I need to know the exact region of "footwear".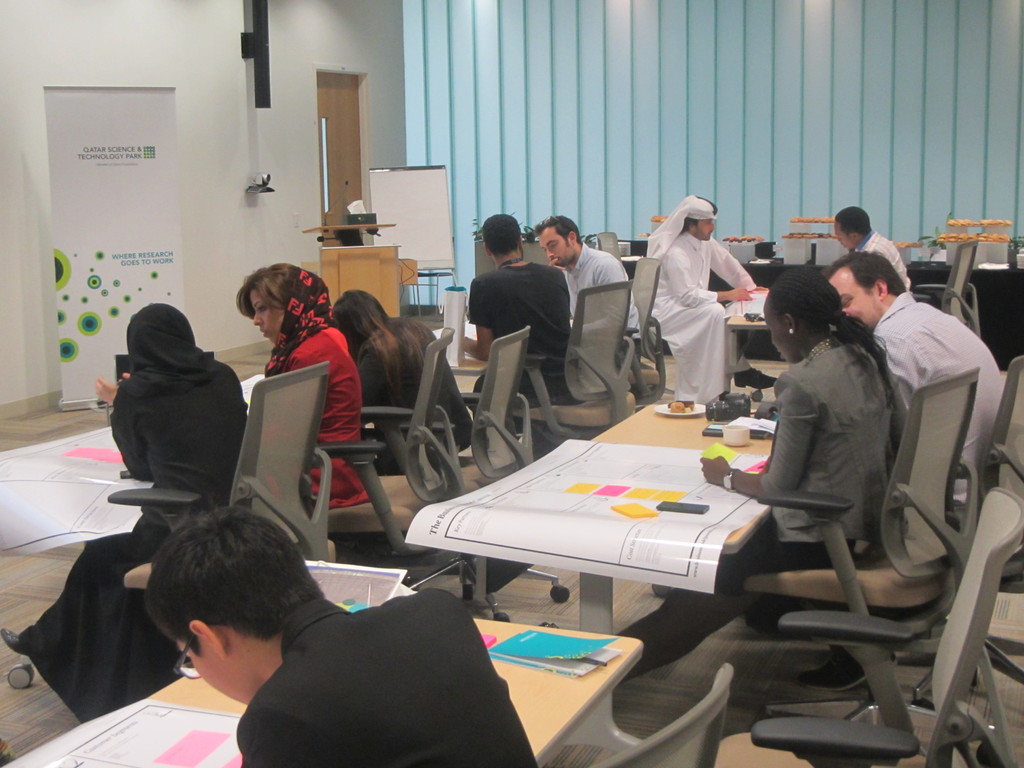
Region: x1=0, y1=626, x2=27, y2=654.
